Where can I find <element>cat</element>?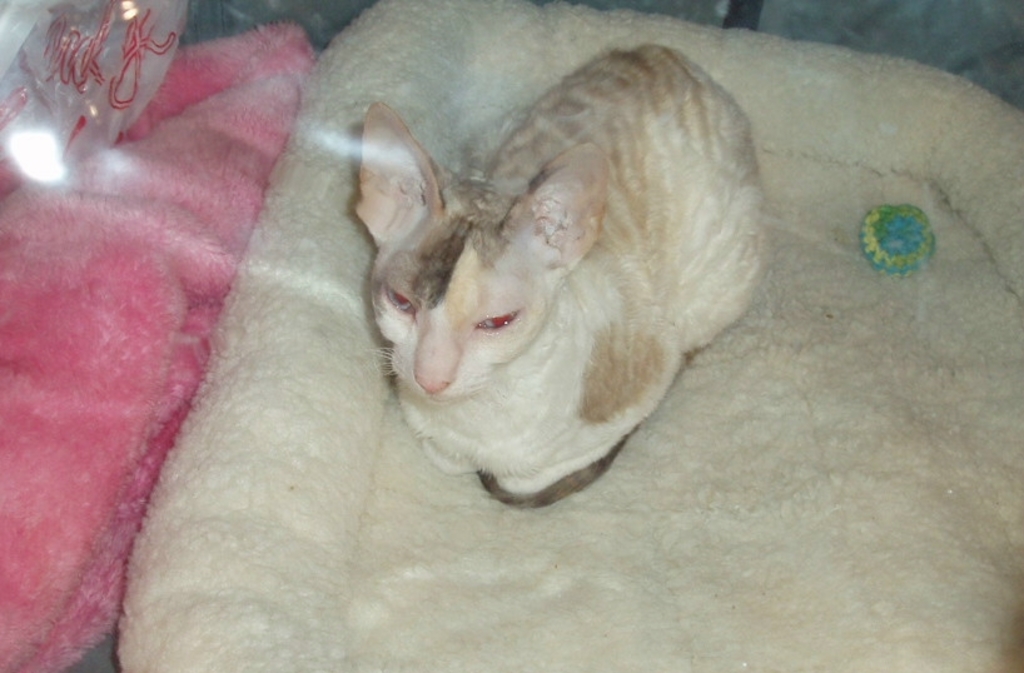
You can find it at <bbox>351, 41, 775, 509</bbox>.
